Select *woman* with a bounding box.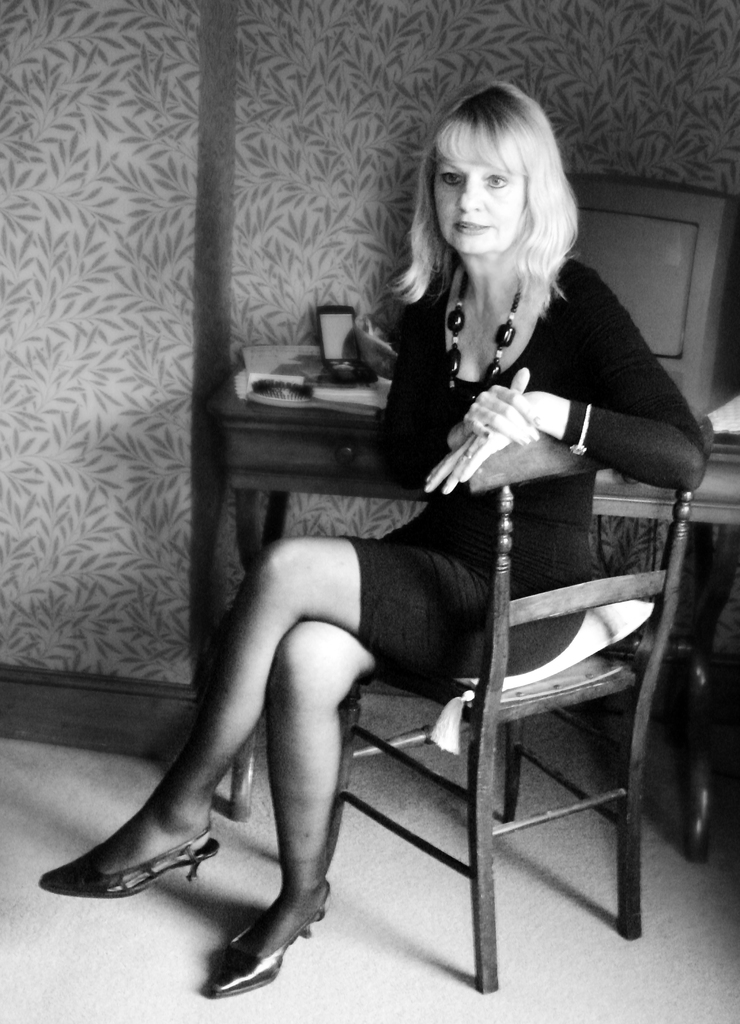
bbox=[161, 93, 661, 955].
